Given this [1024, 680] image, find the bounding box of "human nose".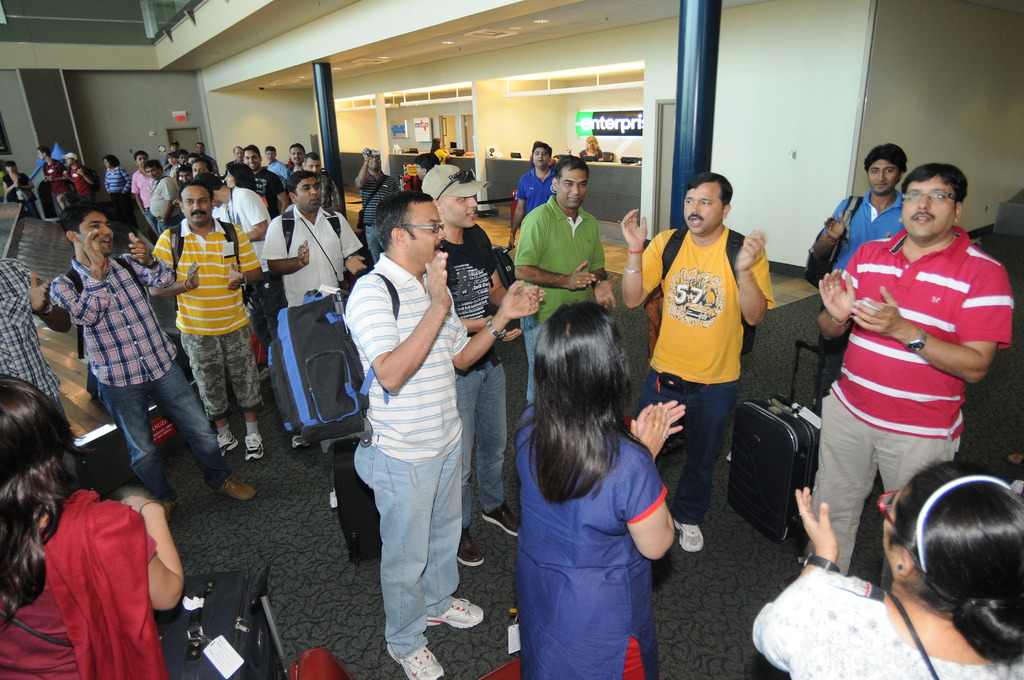
(x1=436, y1=229, x2=449, y2=239).
